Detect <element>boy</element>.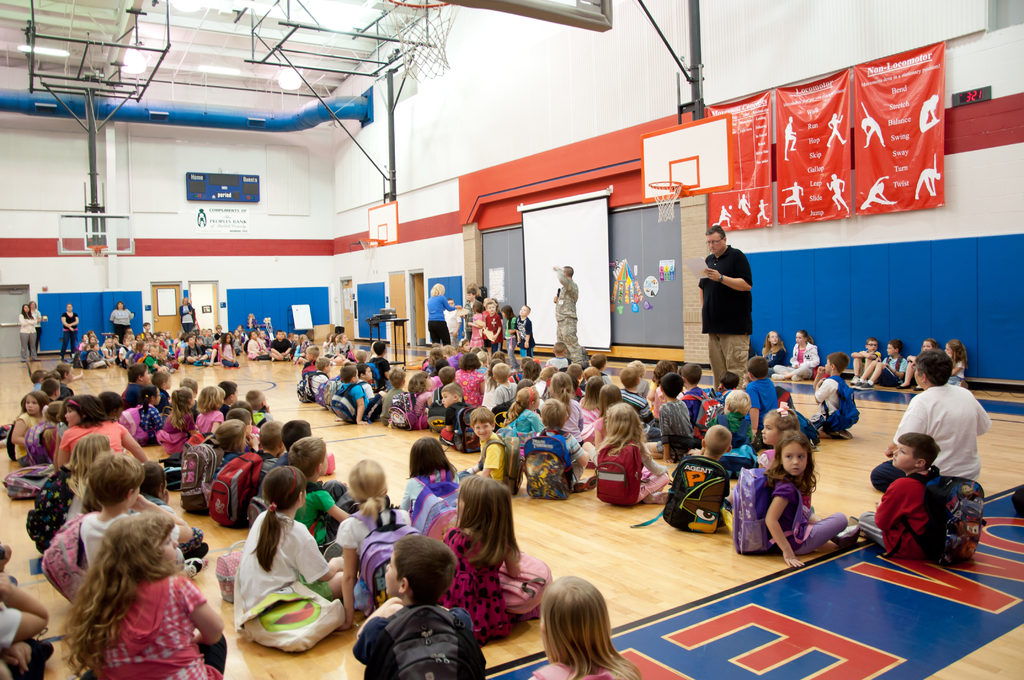
Detected at <bbox>746, 356, 781, 444</bbox>.
